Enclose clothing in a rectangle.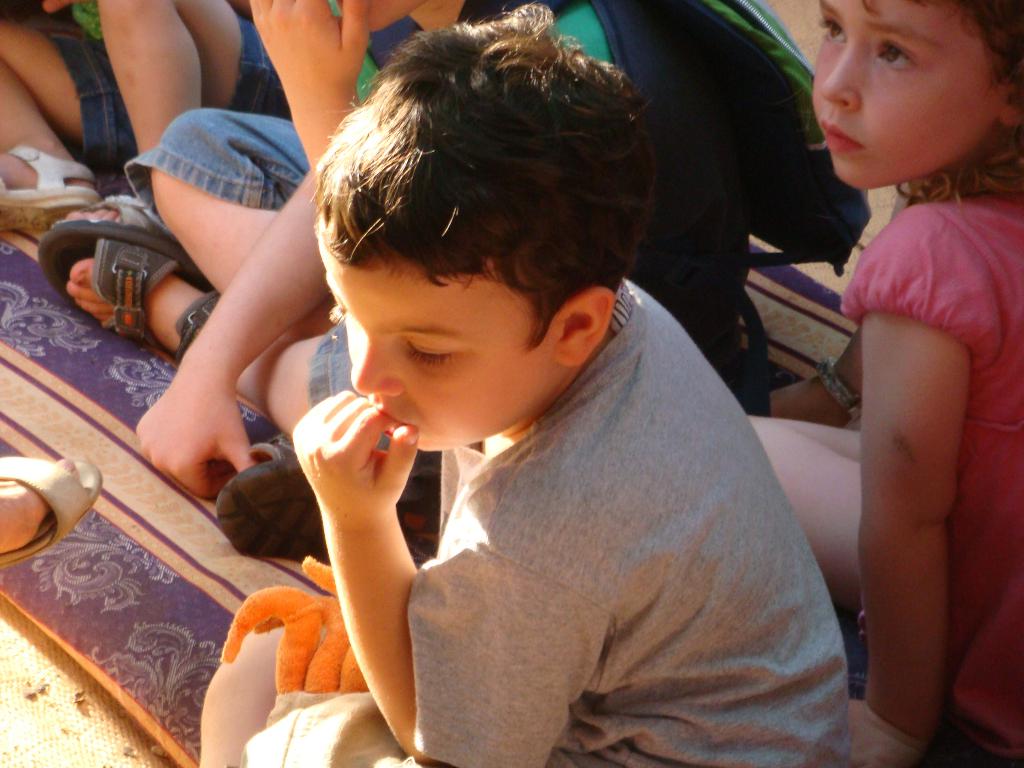
(830,192,1011,753).
